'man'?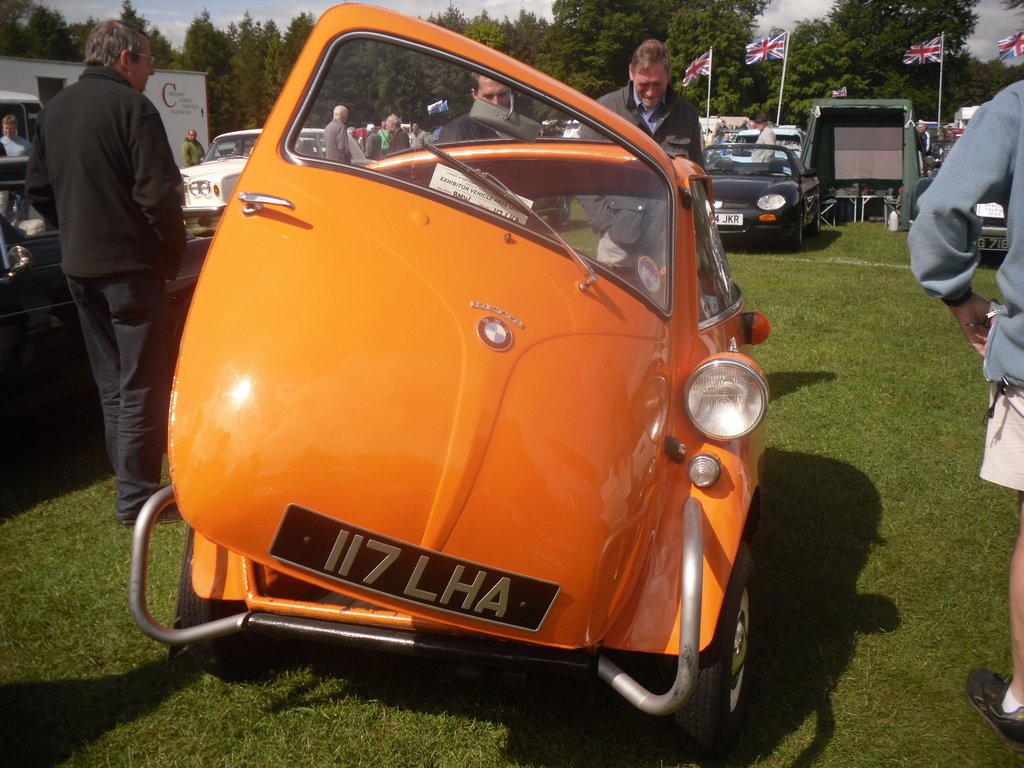
[x1=363, y1=122, x2=385, y2=163]
